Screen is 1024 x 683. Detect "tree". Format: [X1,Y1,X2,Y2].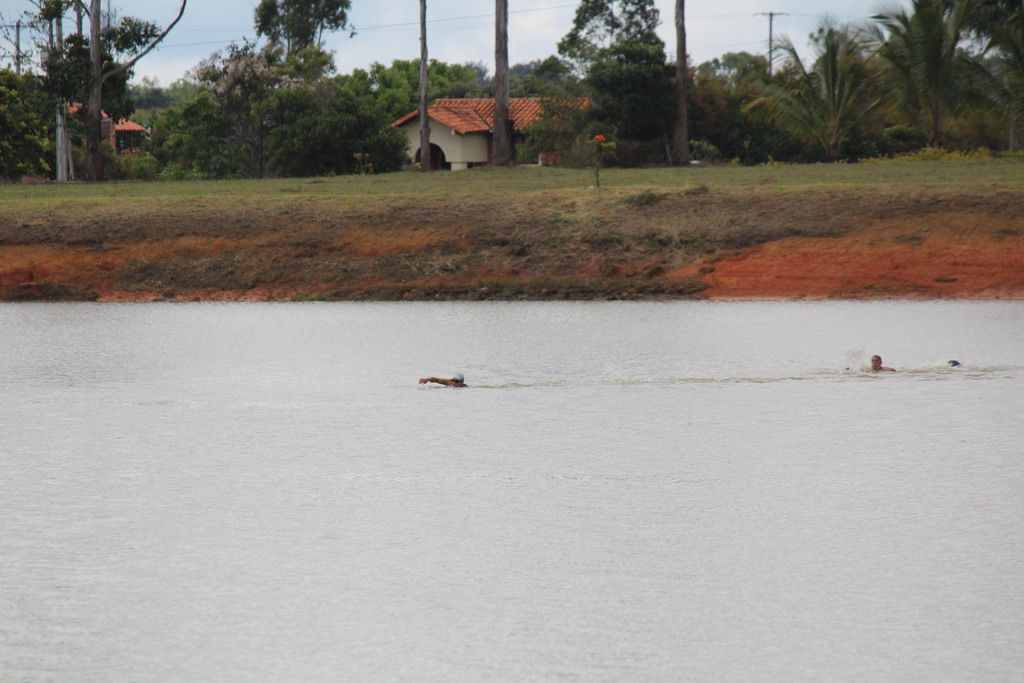
[519,89,584,168].
